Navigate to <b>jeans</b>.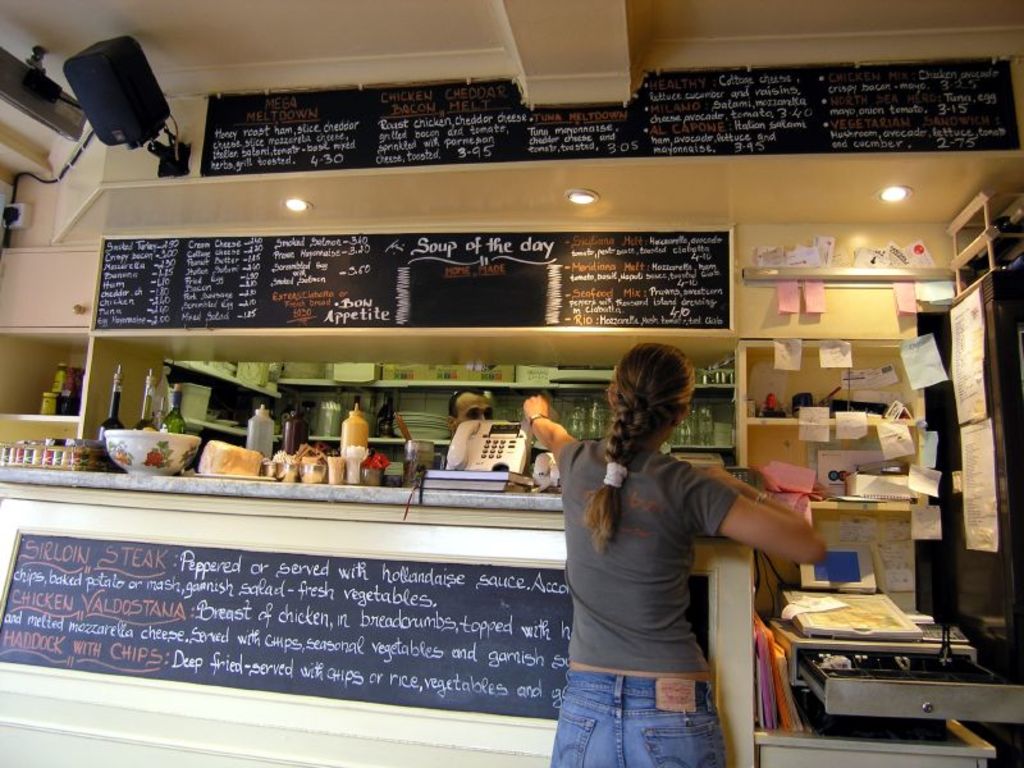
Navigation target: left=549, top=667, right=726, bottom=767.
